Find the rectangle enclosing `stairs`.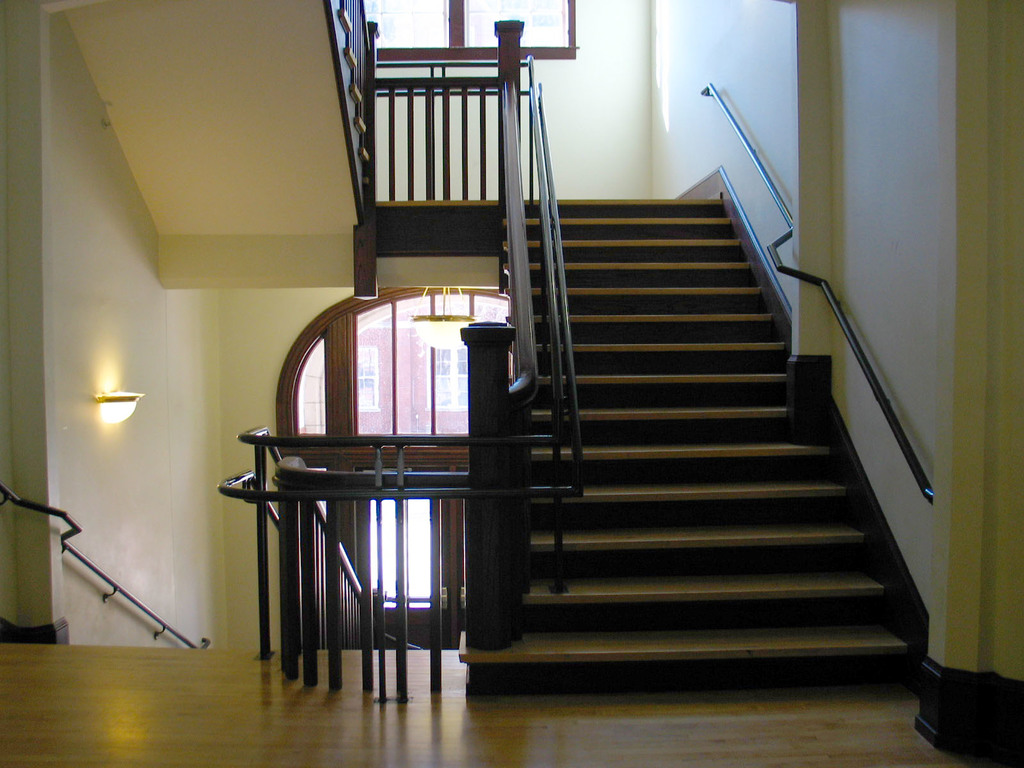
{"left": 460, "top": 196, "right": 930, "bottom": 675}.
